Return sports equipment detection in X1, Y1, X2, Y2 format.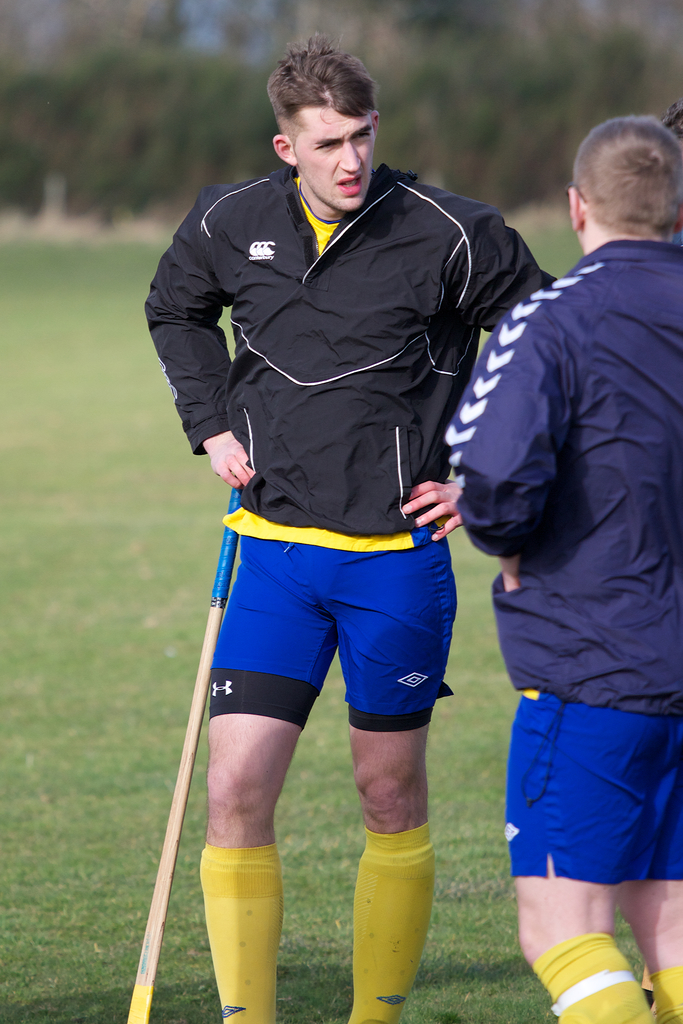
122, 484, 242, 1023.
